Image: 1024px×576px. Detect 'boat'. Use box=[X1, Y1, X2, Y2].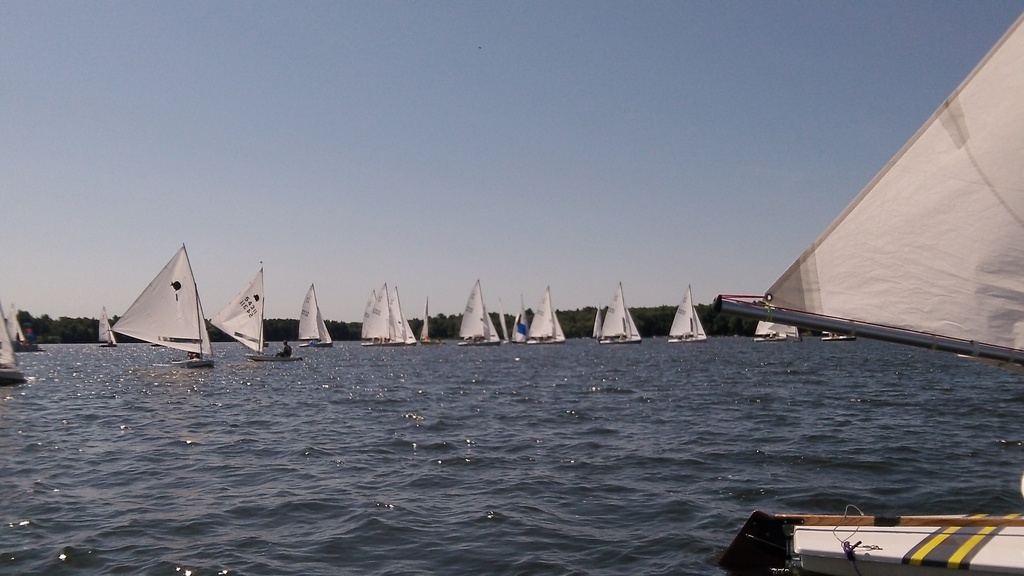
box=[591, 304, 600, 339].
